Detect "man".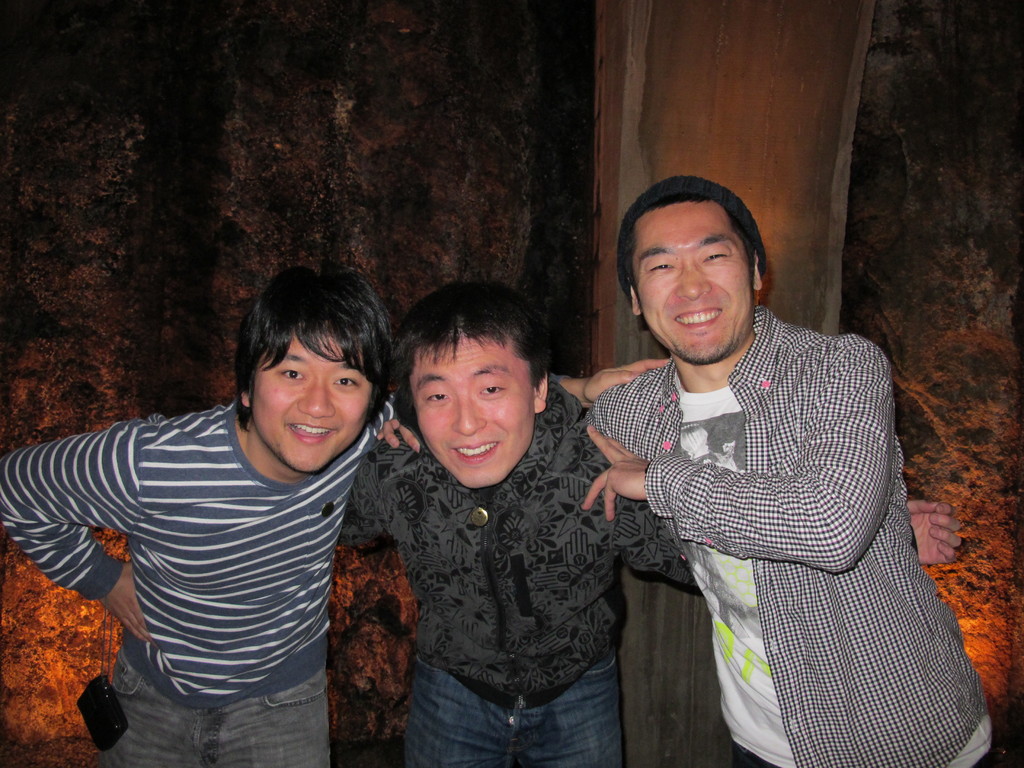
Detected at bbox=(573, 168, 1004, 767).
